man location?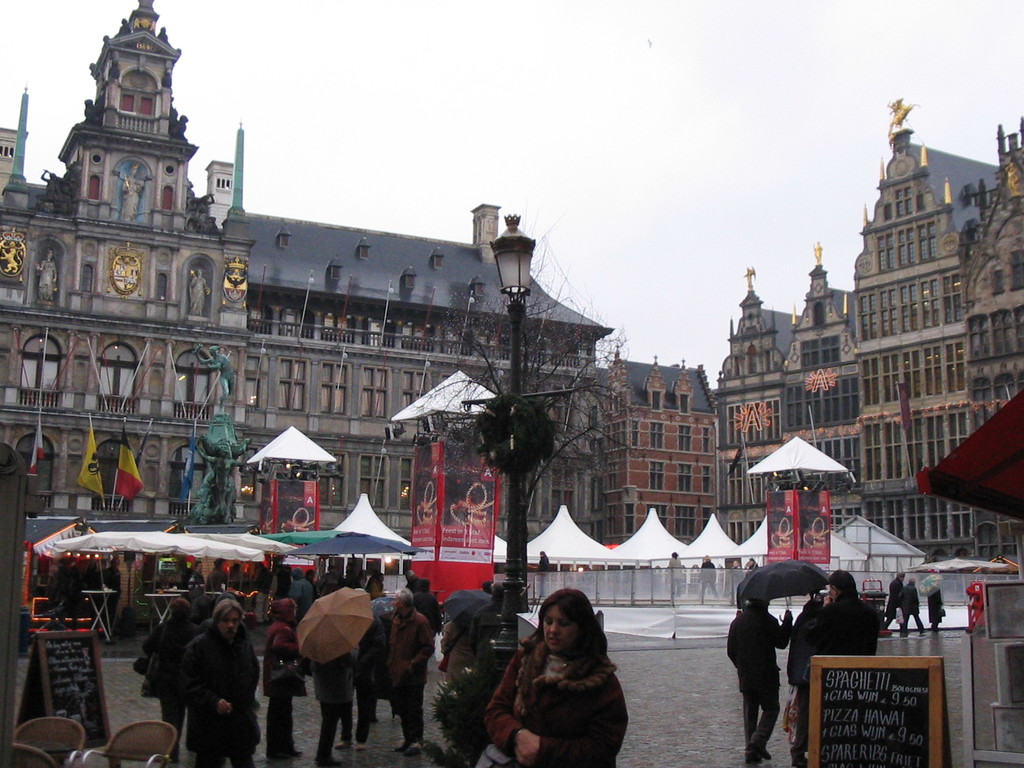
<box>802,575,887,664</box>
